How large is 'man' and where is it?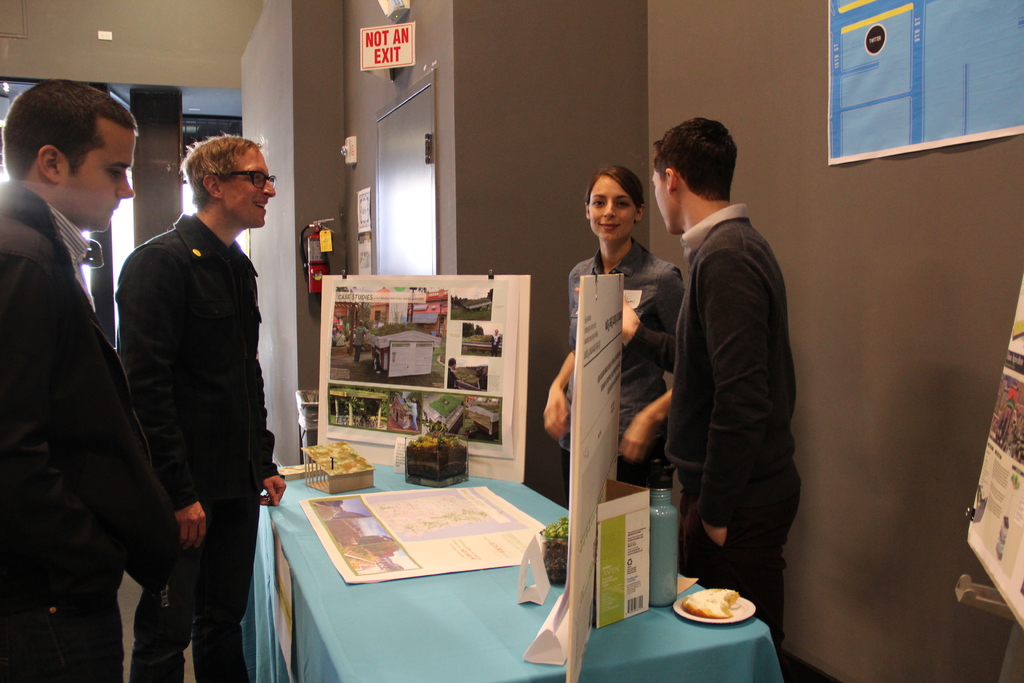
Bounding box: [x1=110, y1=135, x2=290, y2=682].
